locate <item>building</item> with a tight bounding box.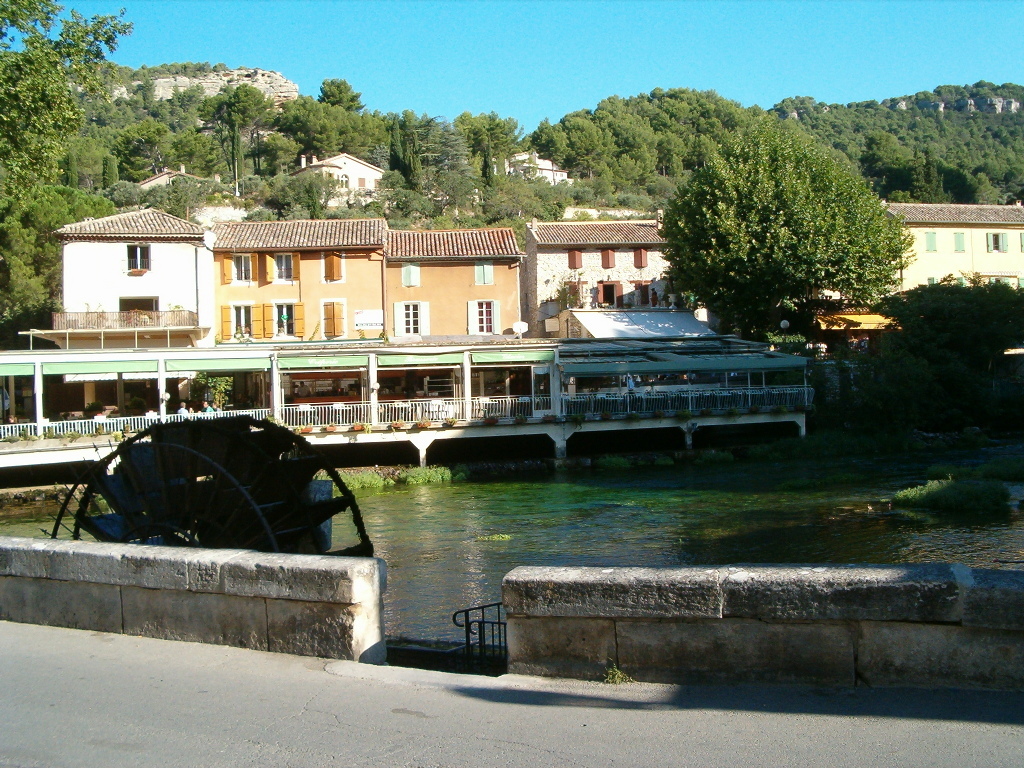
Rect(882, 198, 1023, 301).
